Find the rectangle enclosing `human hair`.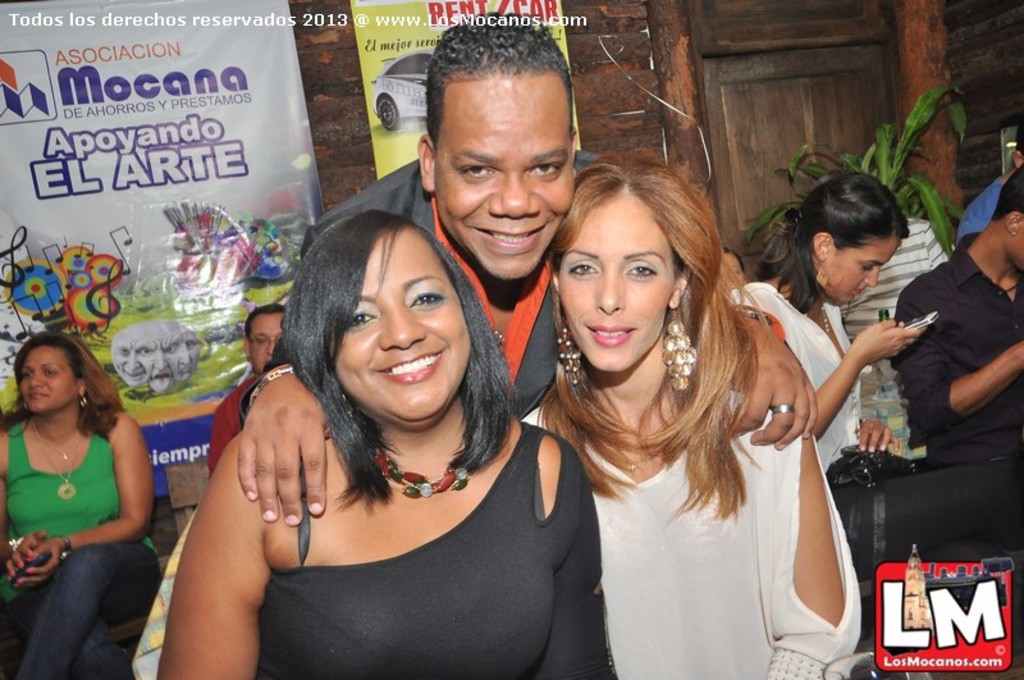
754/170/911/312.
